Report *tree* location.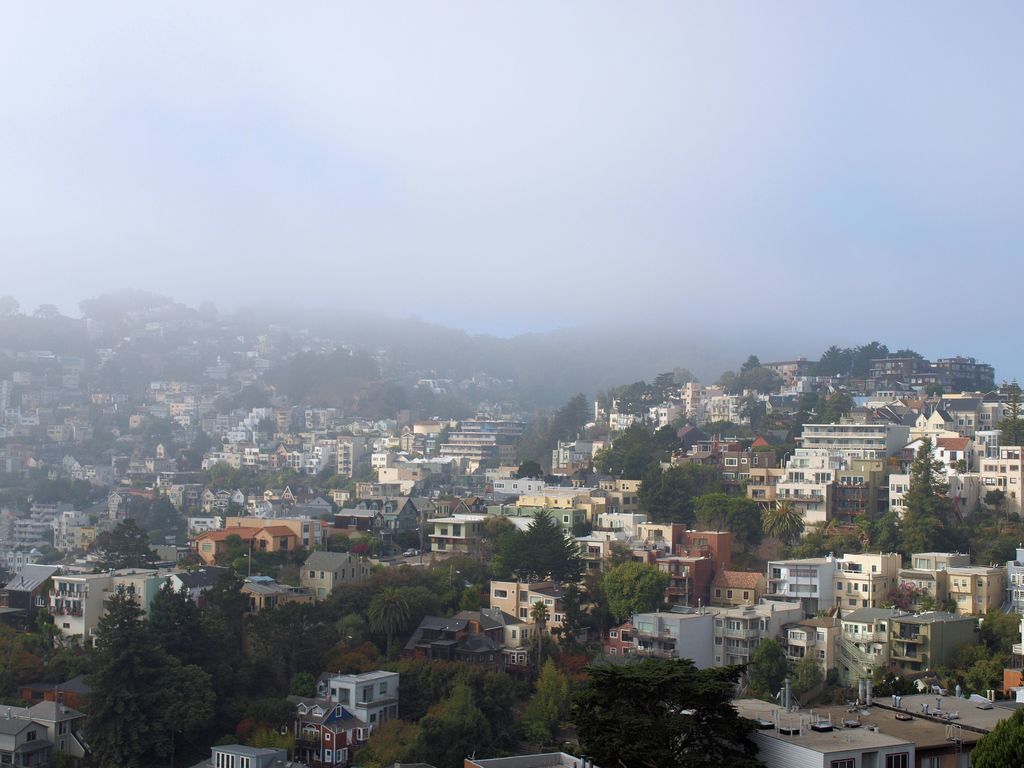
Report: {"left": 968, "top": 507, "right": 1023, "bottom": 563}.
